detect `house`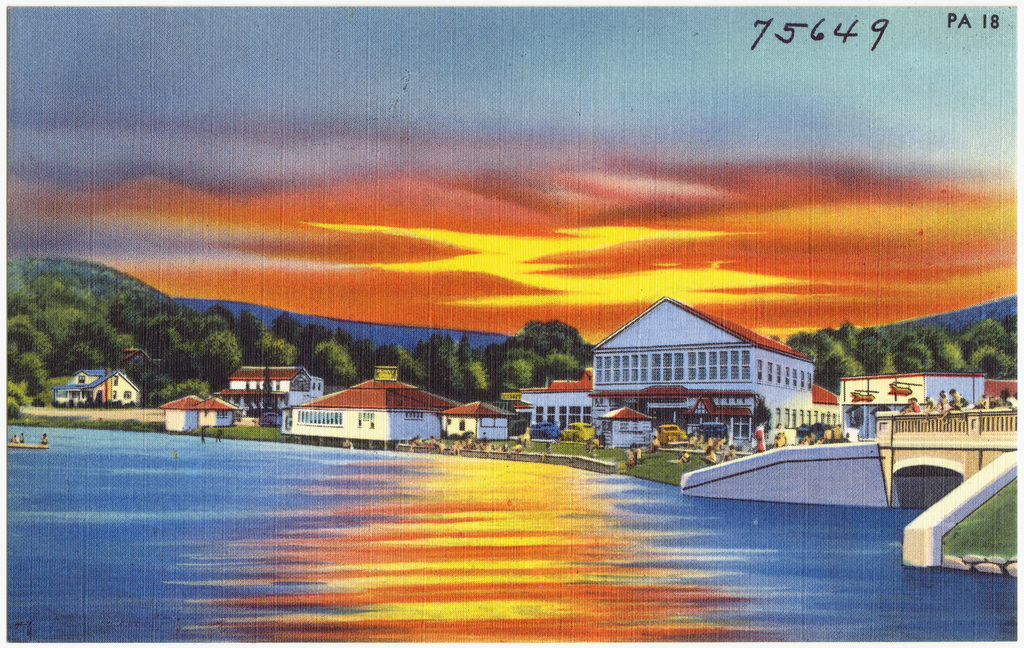
x1=63, y1=367, x2=126, y2=410
